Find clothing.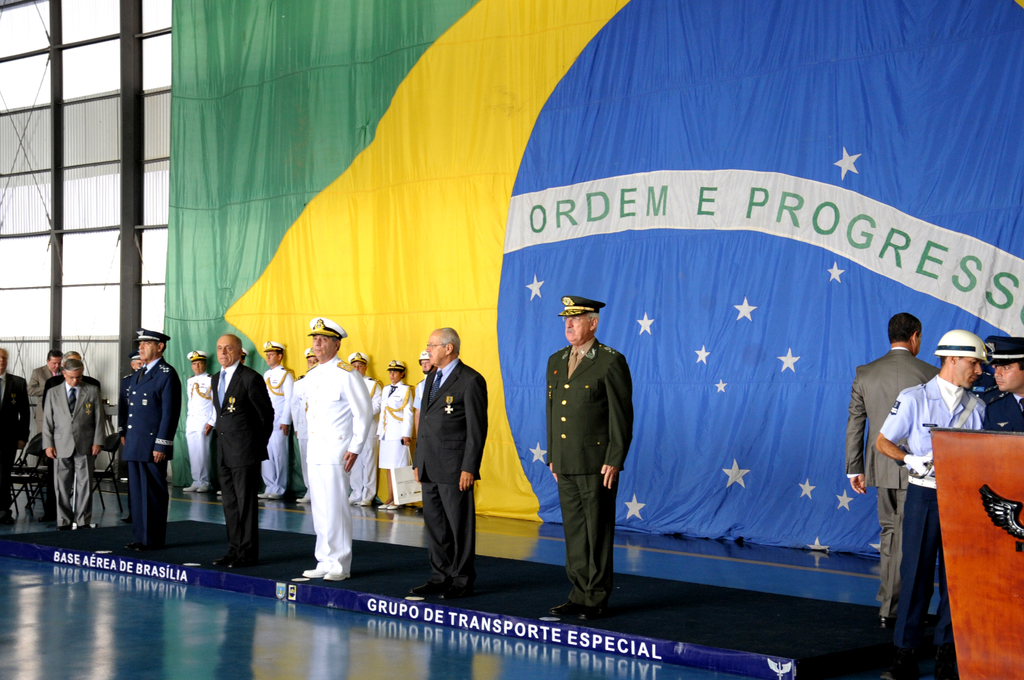
pyautogui.locateOnScreen(282, 335, 372, 574).
